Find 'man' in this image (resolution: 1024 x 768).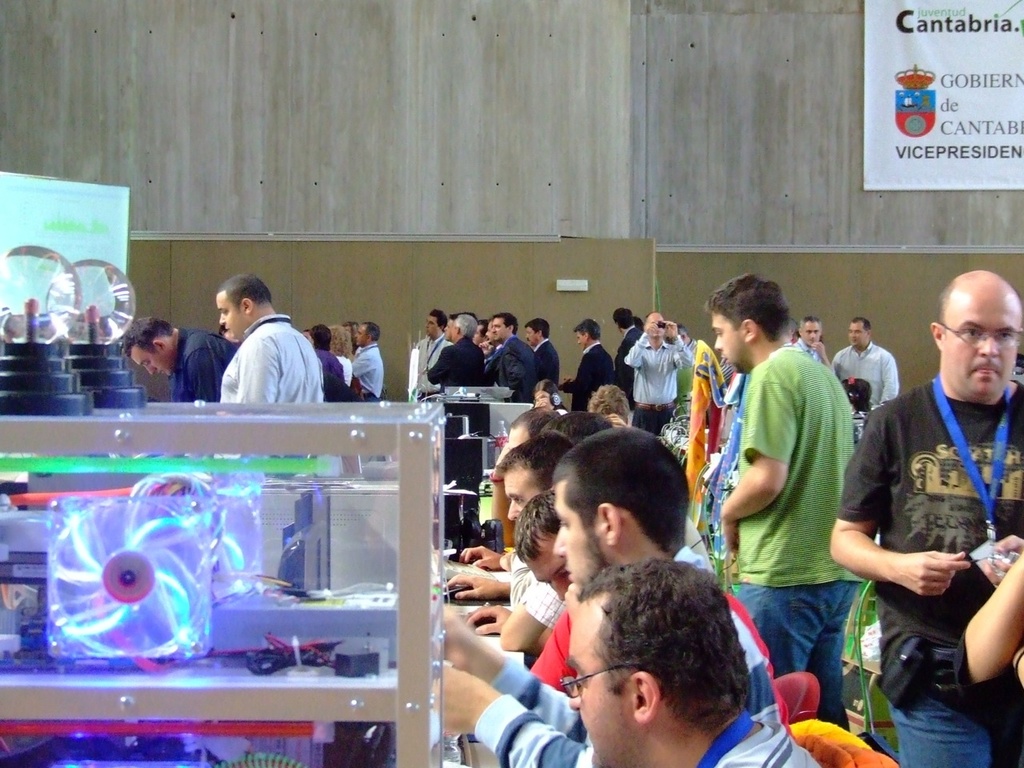
794, 314, 838, 378.
